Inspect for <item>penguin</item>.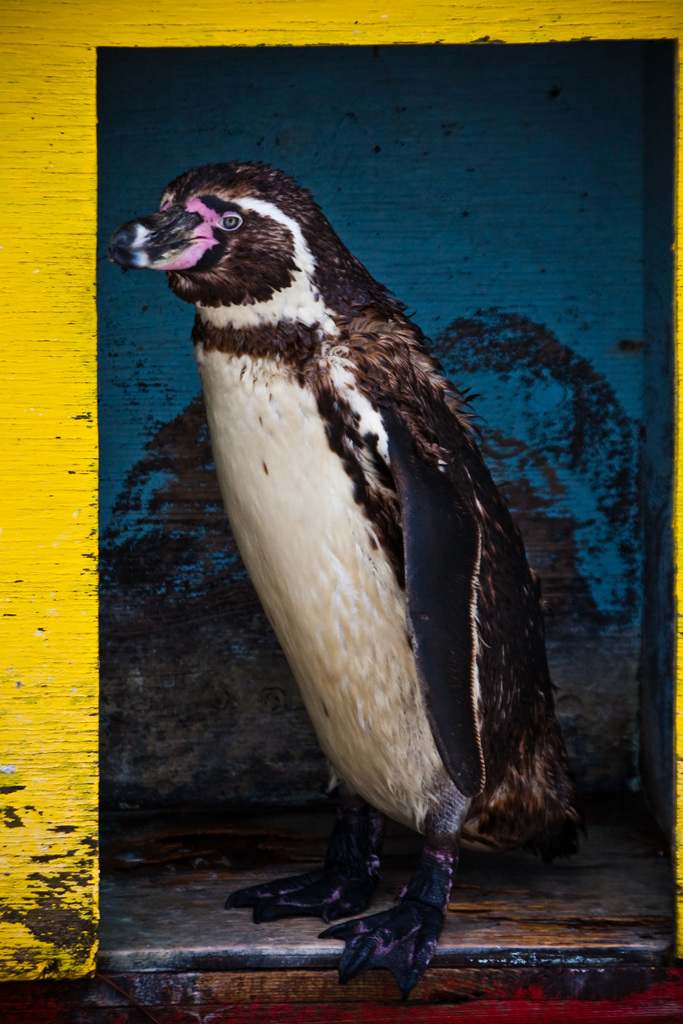
Inspection: select_region(101, 153, 598, 997).
